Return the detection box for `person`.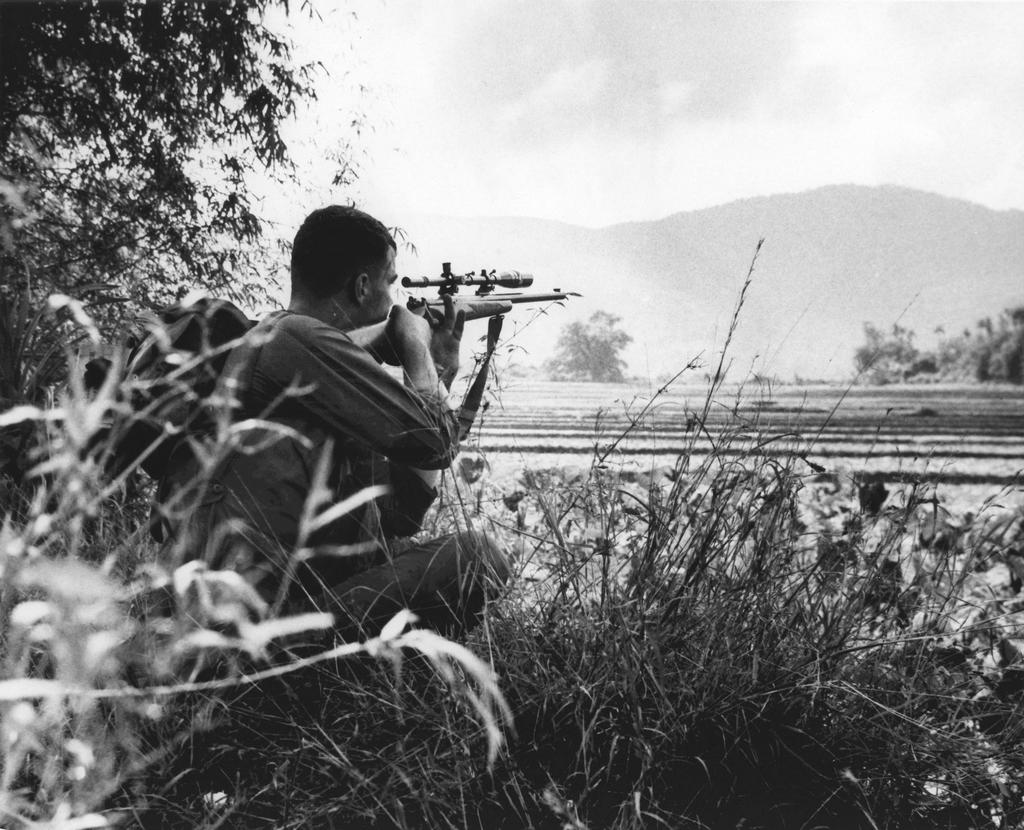
158, 198, 515, 659.
